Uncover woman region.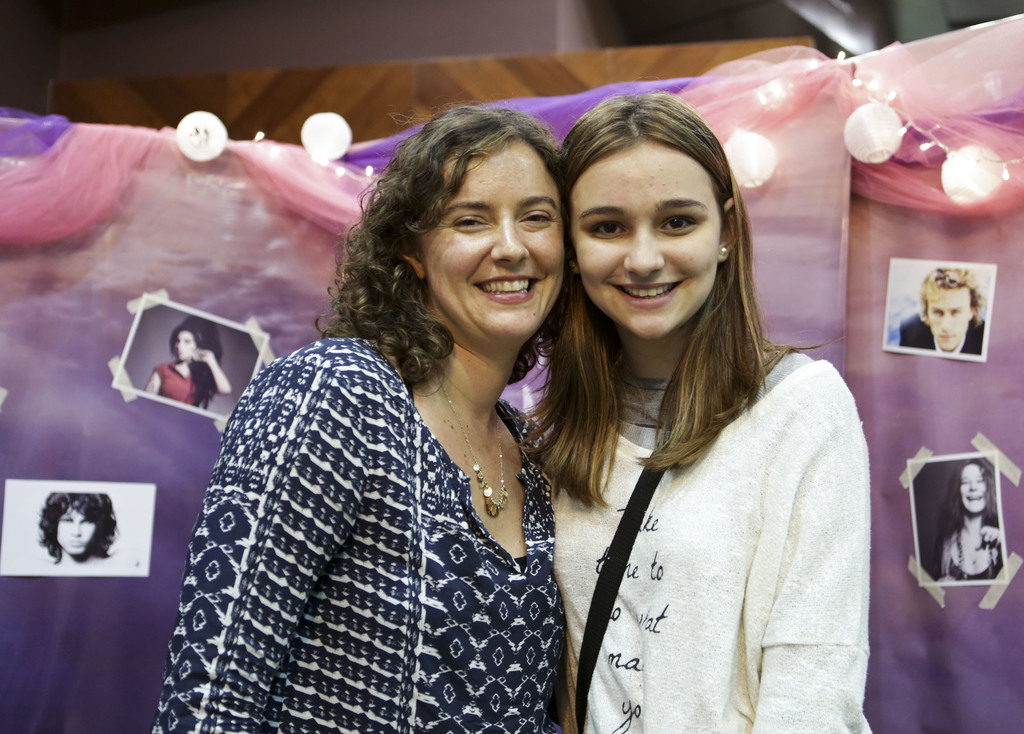
Uncovered: x1=33 y1=485 x2=131 y2=565.
